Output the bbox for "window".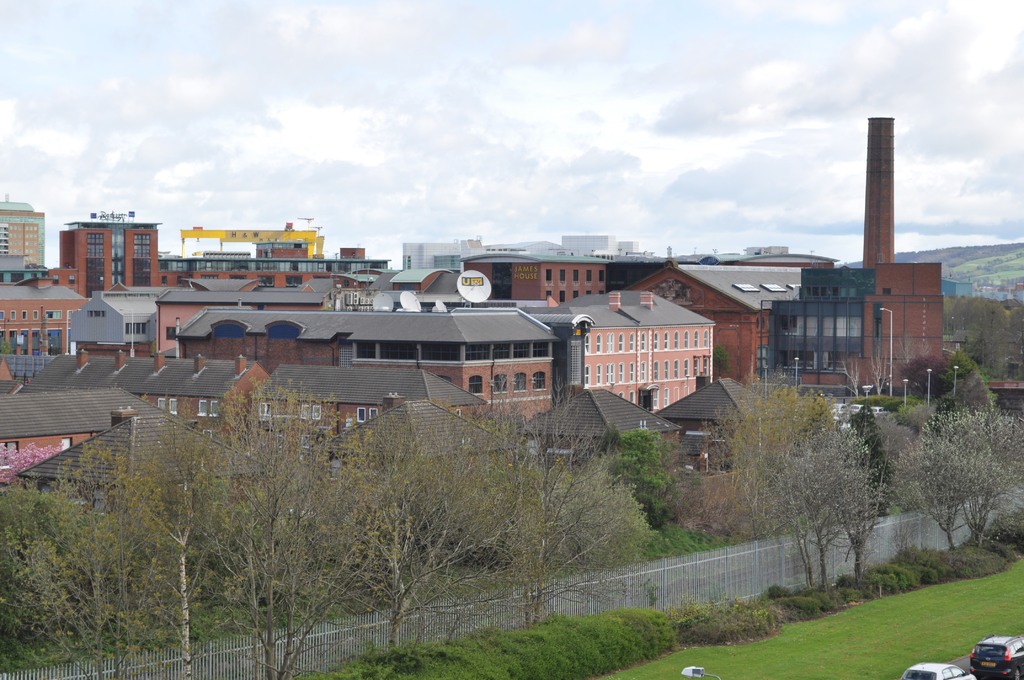
(257, 404, 269, 423).
